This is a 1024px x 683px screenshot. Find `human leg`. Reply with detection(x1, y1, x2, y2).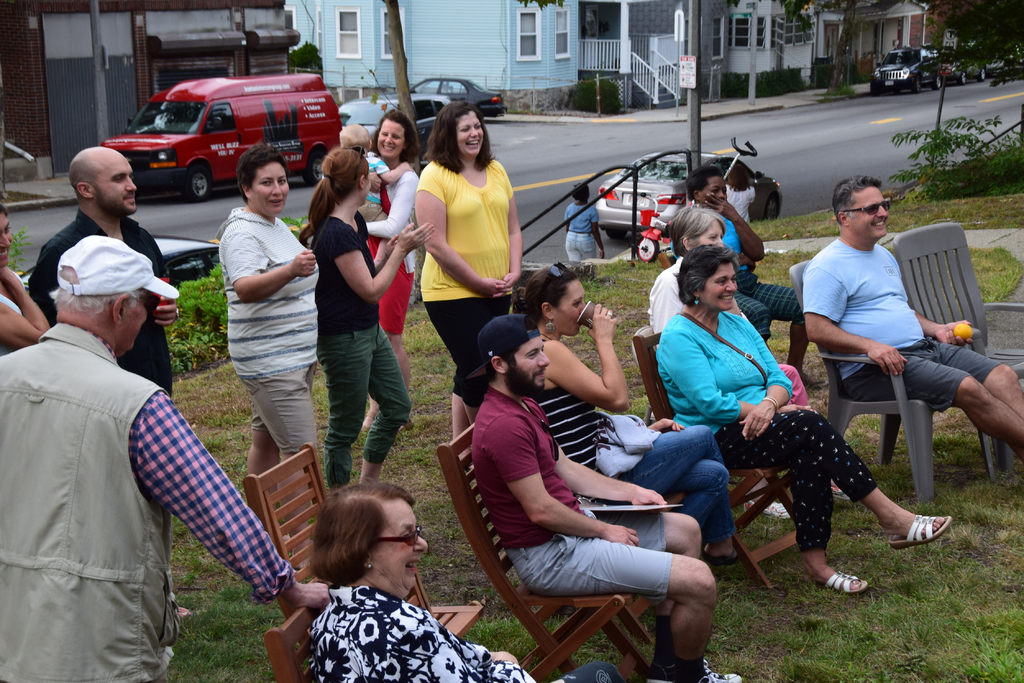
detection(908, 337, 1022, 412).
